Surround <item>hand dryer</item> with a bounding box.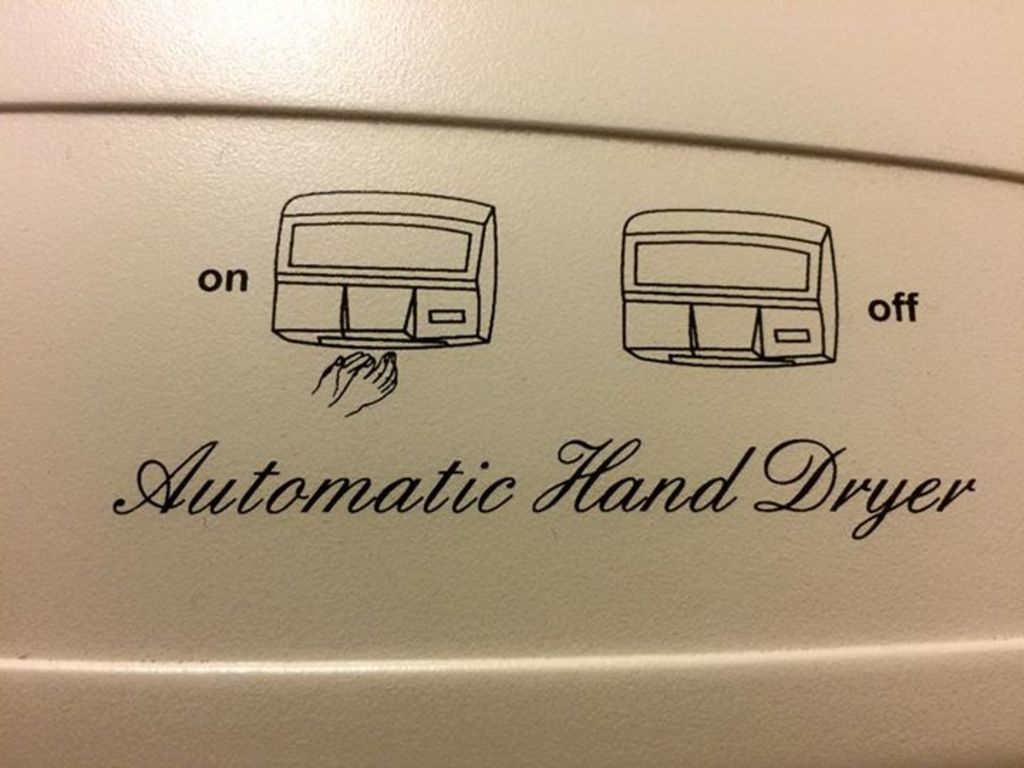
l=269, t=191, r=501, b=346.
